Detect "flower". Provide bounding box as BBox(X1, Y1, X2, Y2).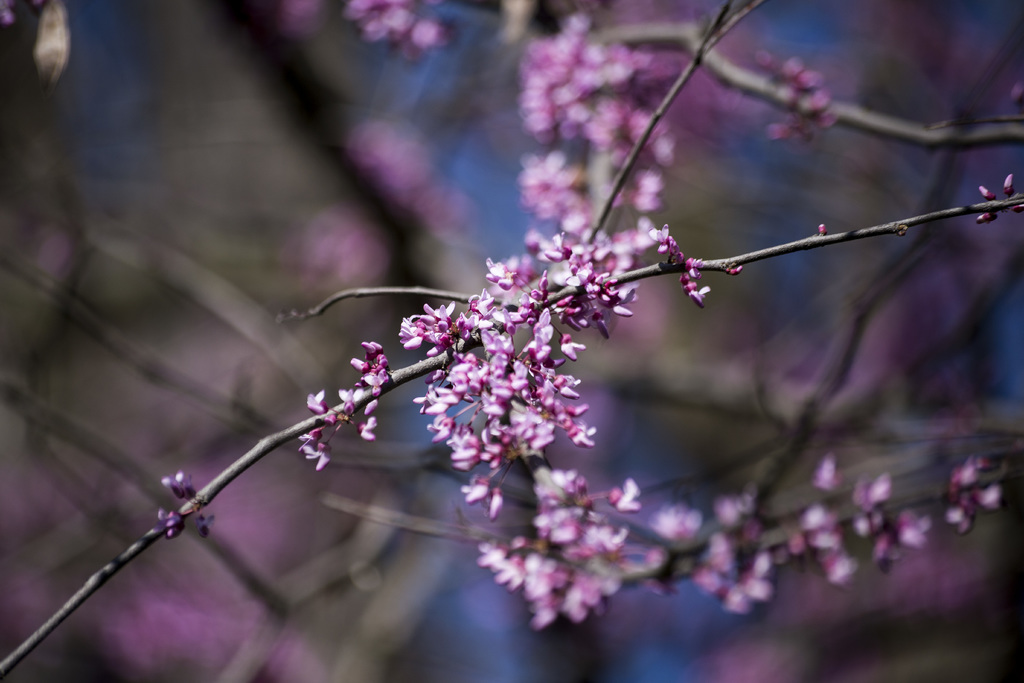
BBox(0, 0, 13, 26).
